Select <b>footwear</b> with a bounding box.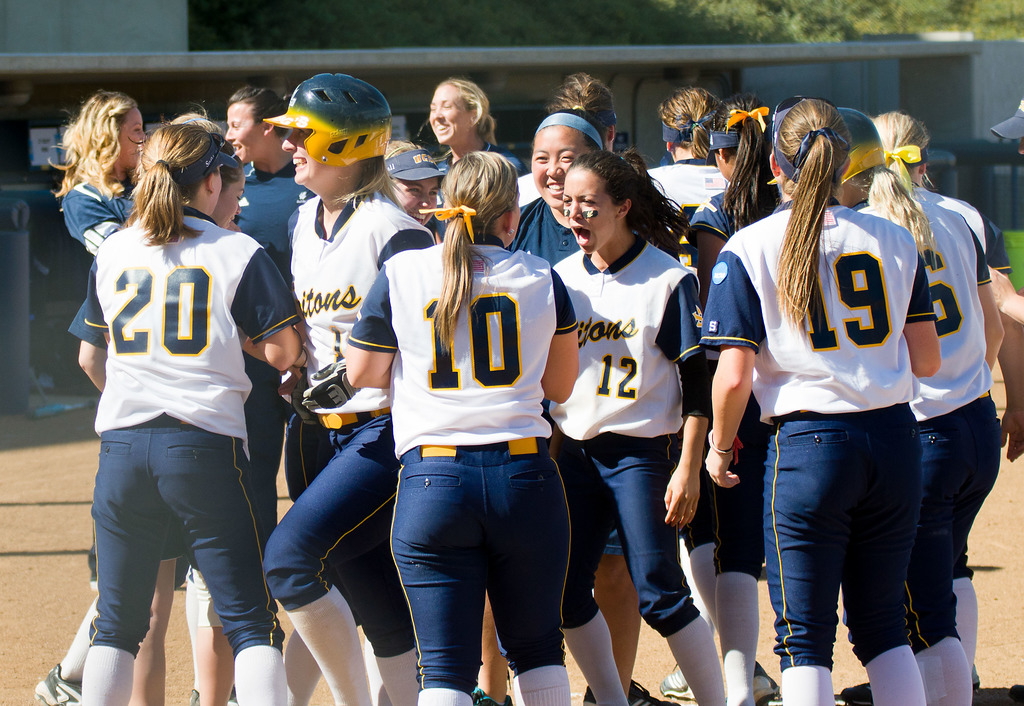
836 683 879 704.
